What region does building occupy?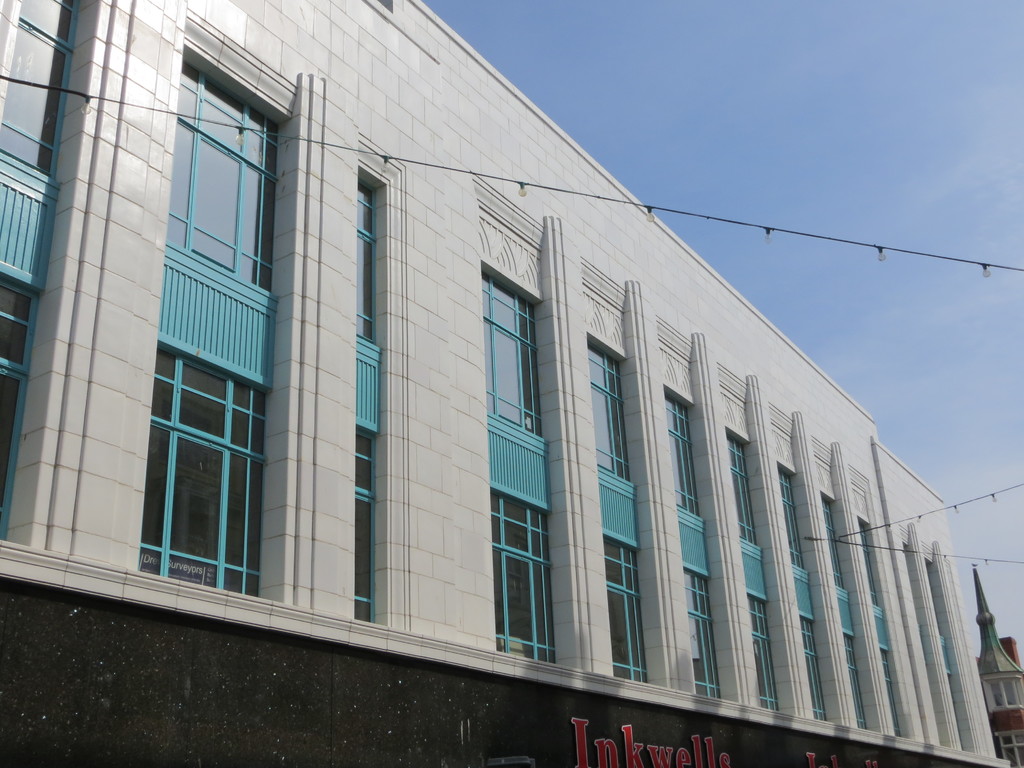
(976, 569, 1023, 767).
